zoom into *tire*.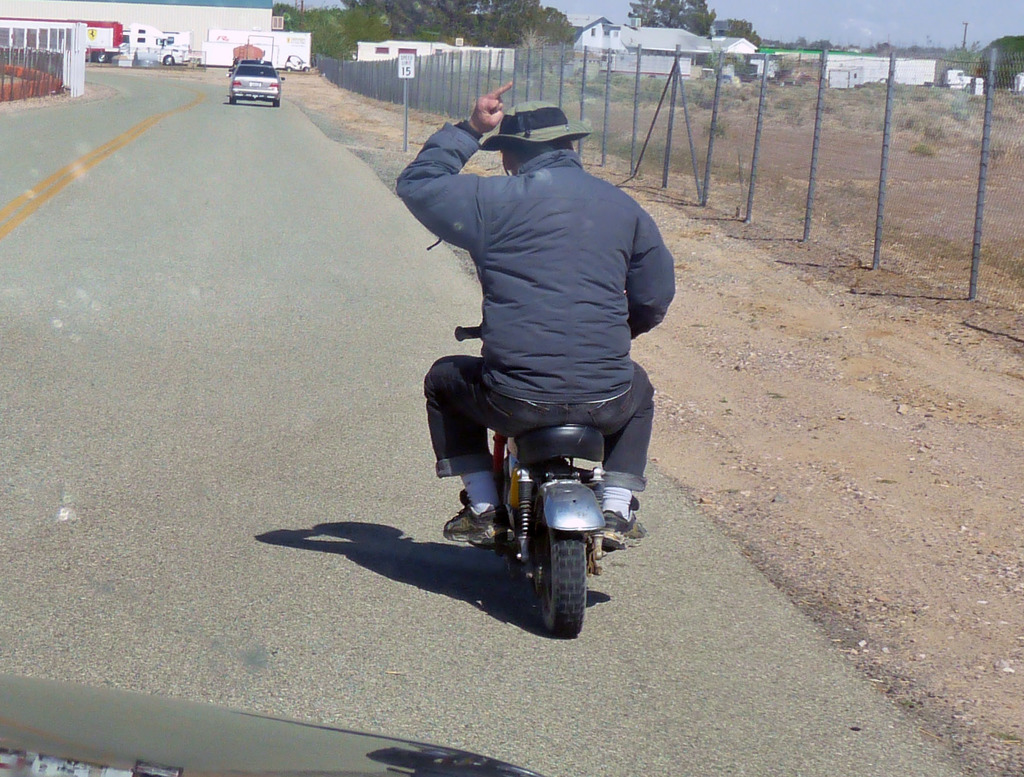
Zoom target: (97,49,109,63).
